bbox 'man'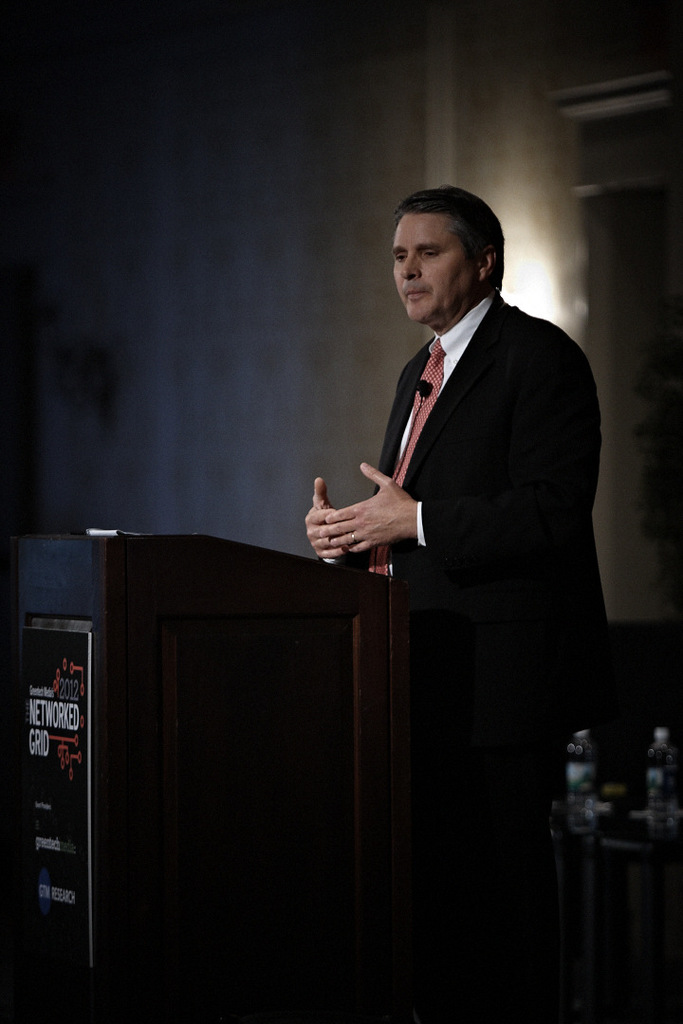
(left=303, top=187, right=611, bottom=830)
